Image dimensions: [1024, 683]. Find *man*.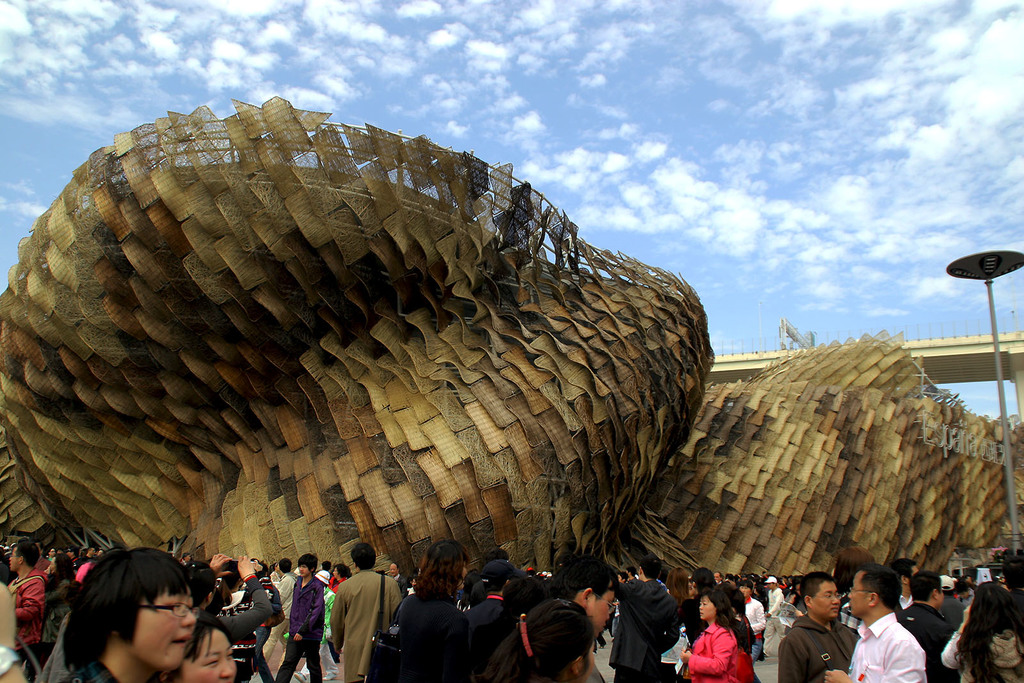
left=262, top=554, right=295, bottom=659.
